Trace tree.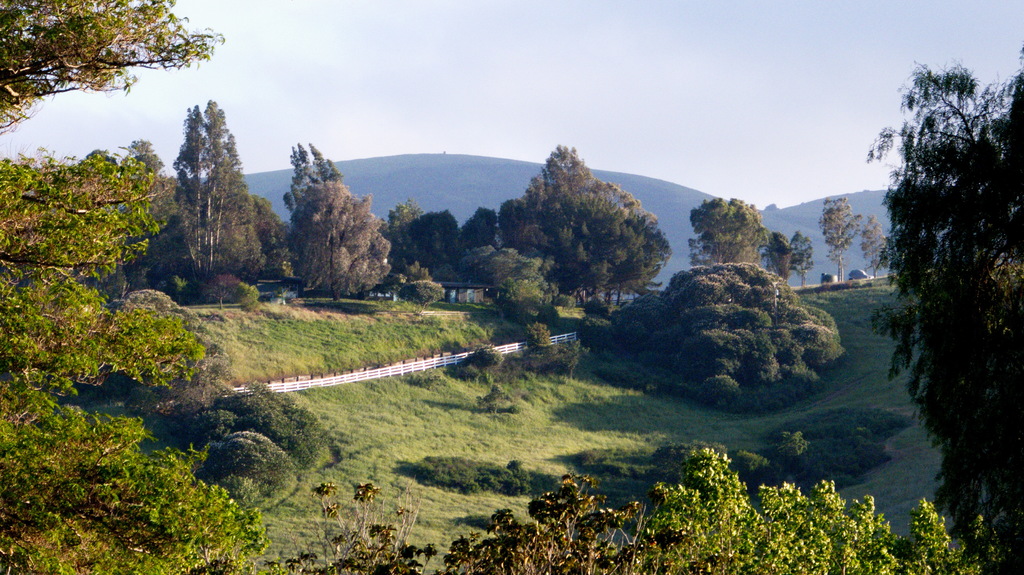
Traced to crop(604, 177, 673, 303).
